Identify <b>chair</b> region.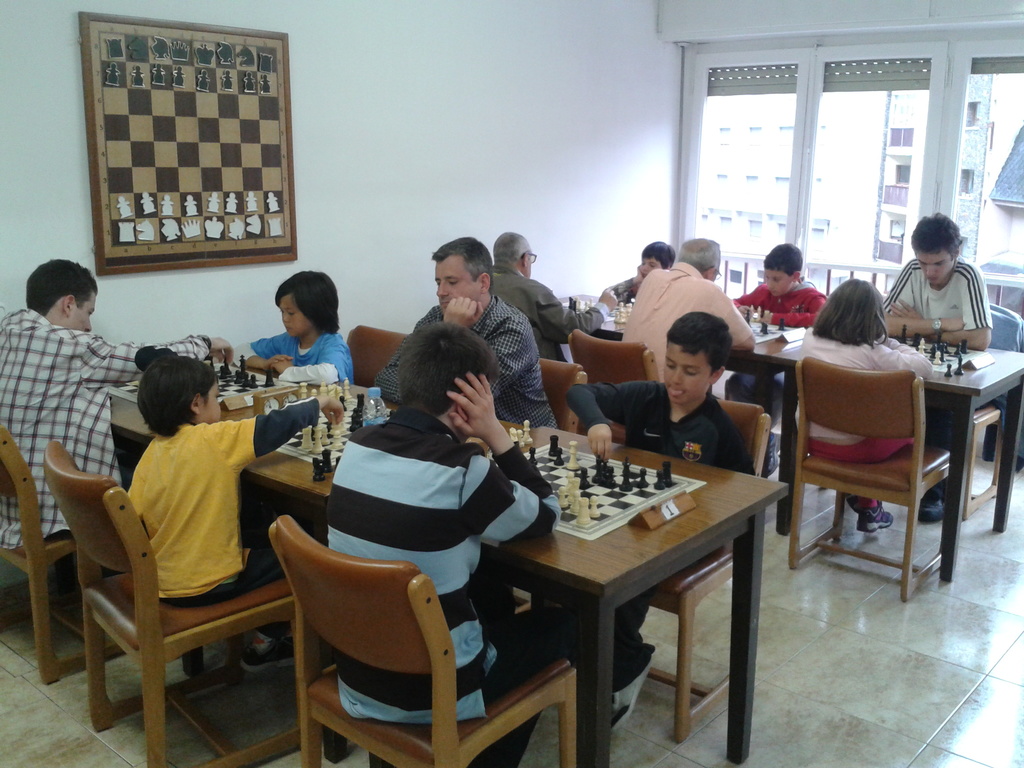
Region: [788,333,972,609].
